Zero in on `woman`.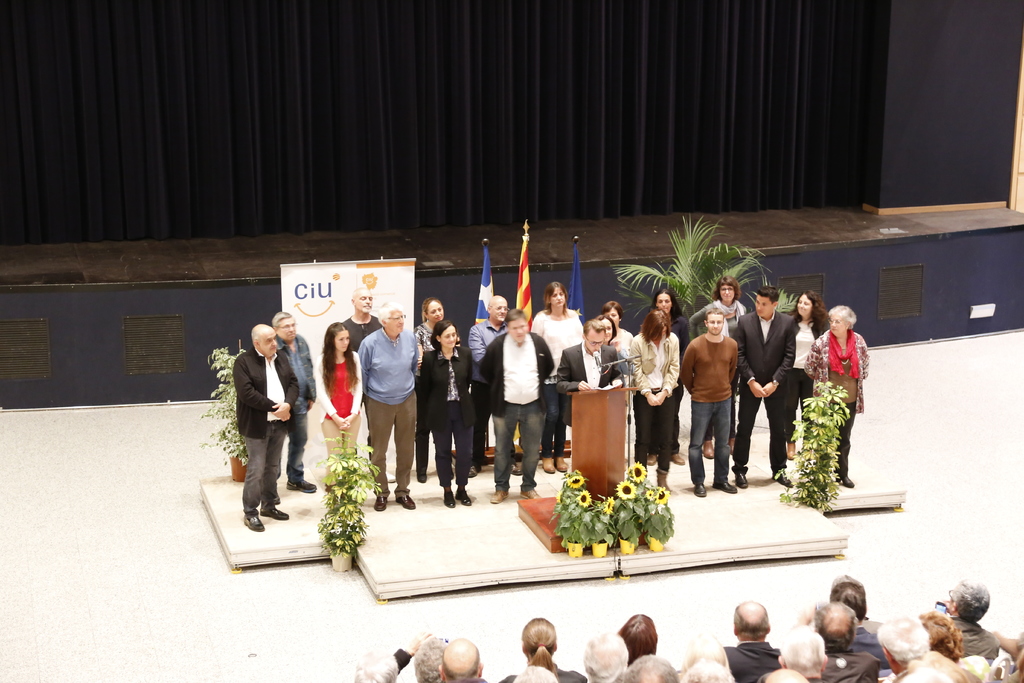
Zeroed in: box(630, 306, 673, 497).
